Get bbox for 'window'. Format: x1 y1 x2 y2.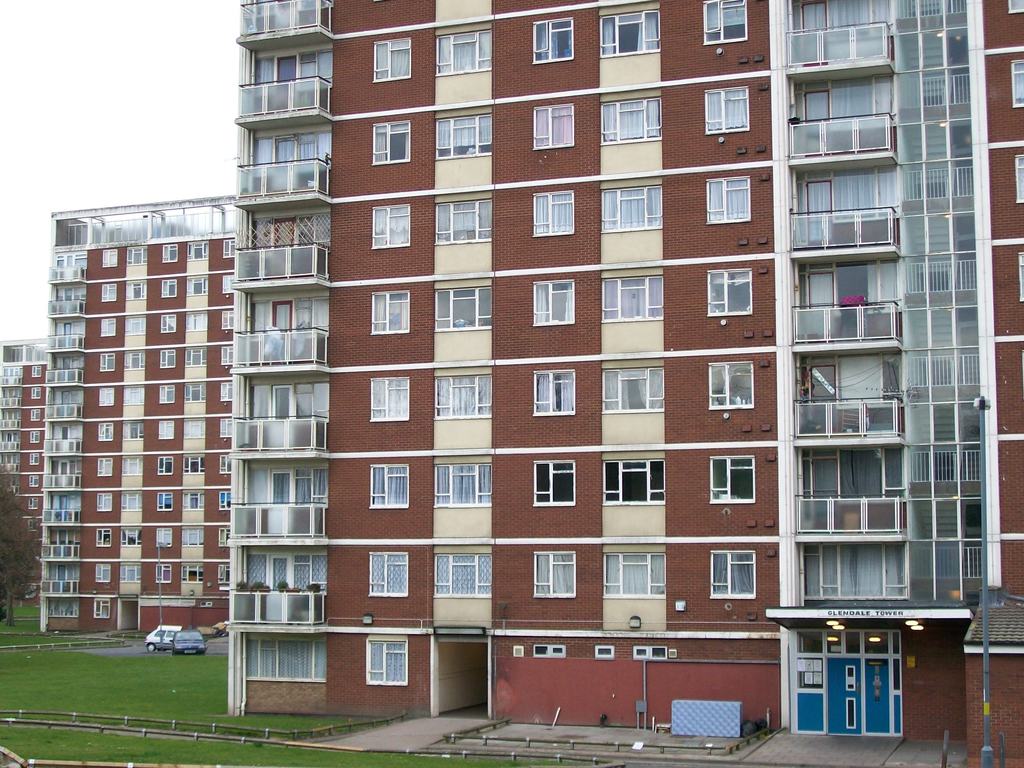
99 493 114 514.
